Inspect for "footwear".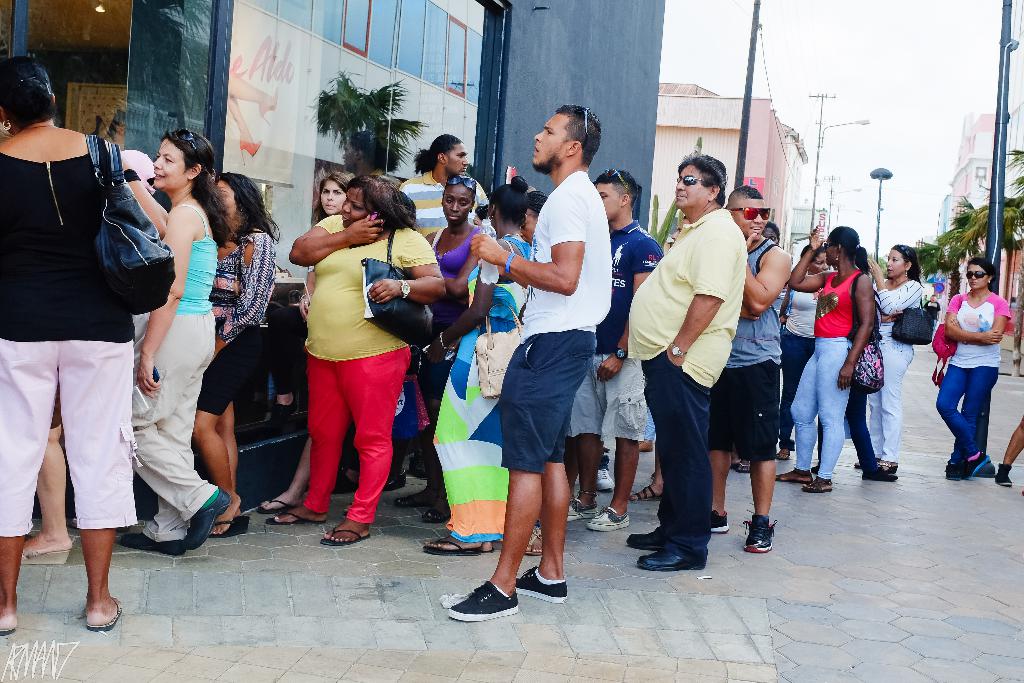
Inspection: x1=566, y1=495, x2=601, y2=520.
